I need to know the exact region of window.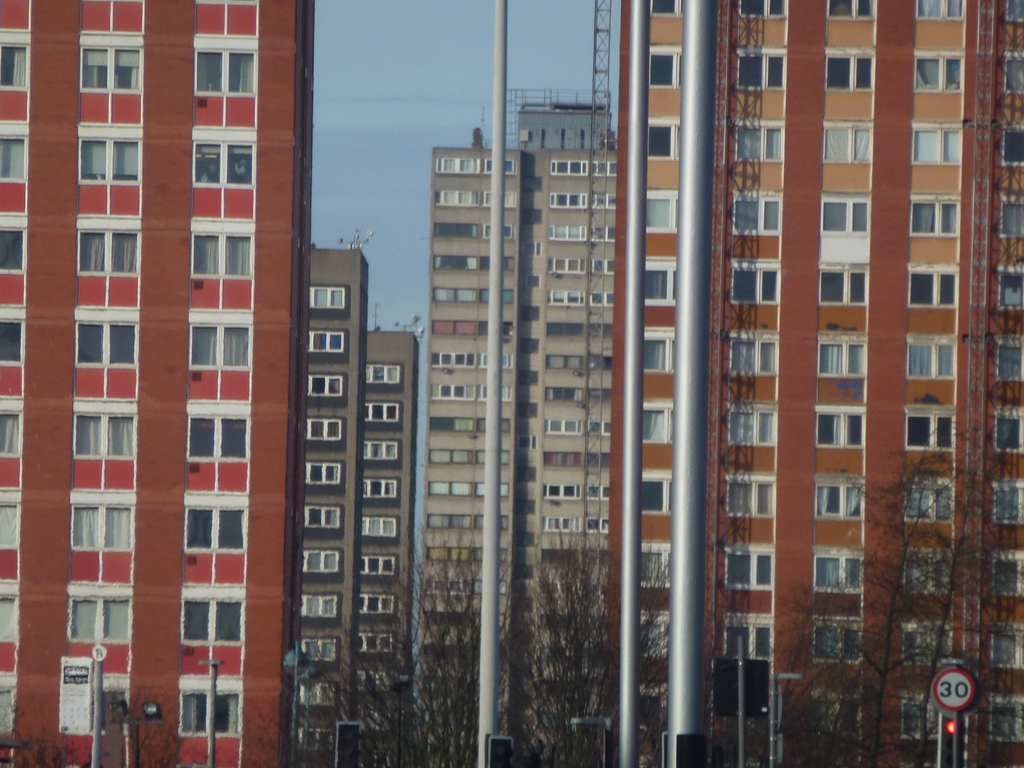
Region: locate(520, 397, 536, 414).
